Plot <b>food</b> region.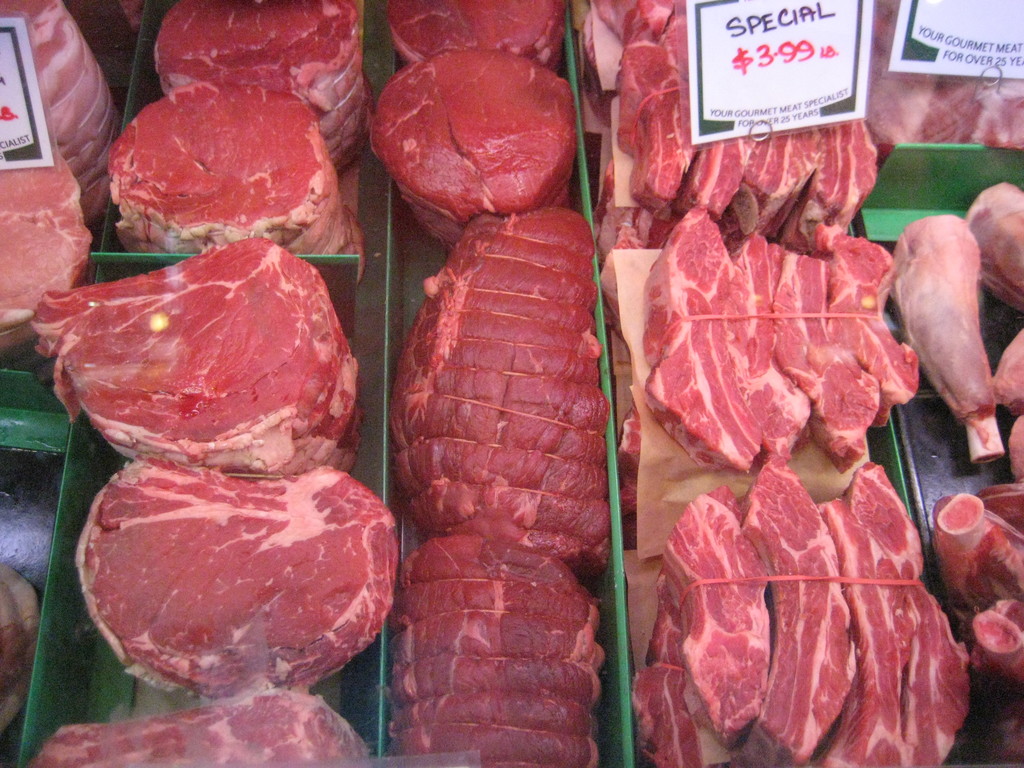
Plotted at 108,74,367,281.
